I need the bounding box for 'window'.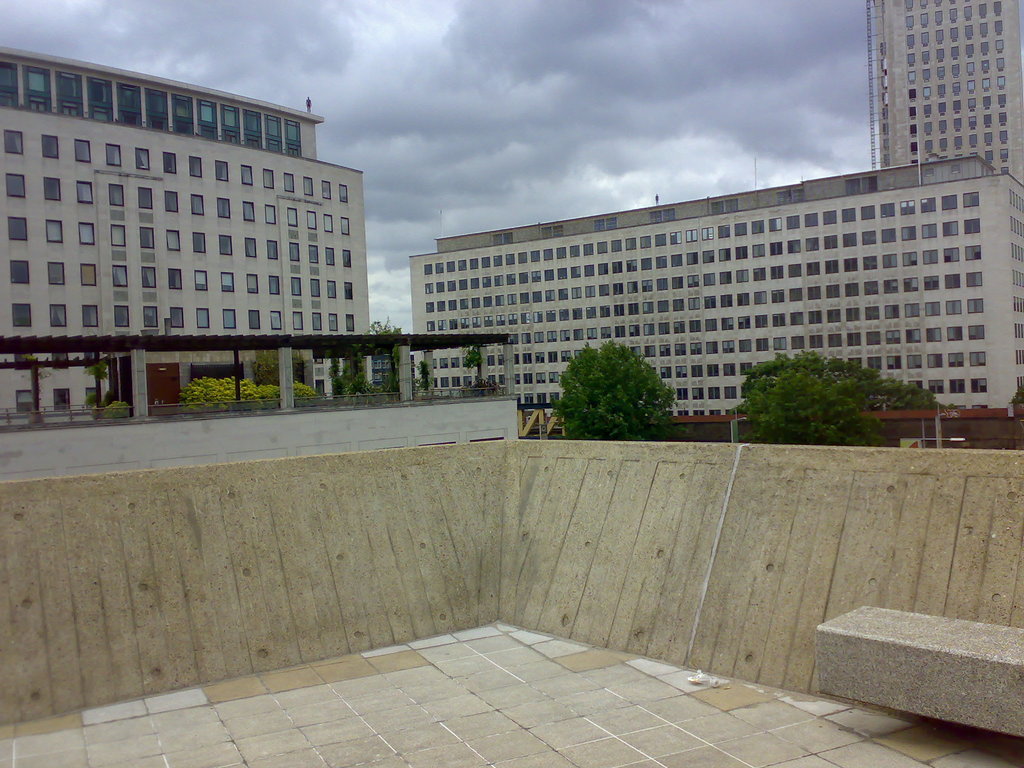
Here it is: 323 278 337 302.
